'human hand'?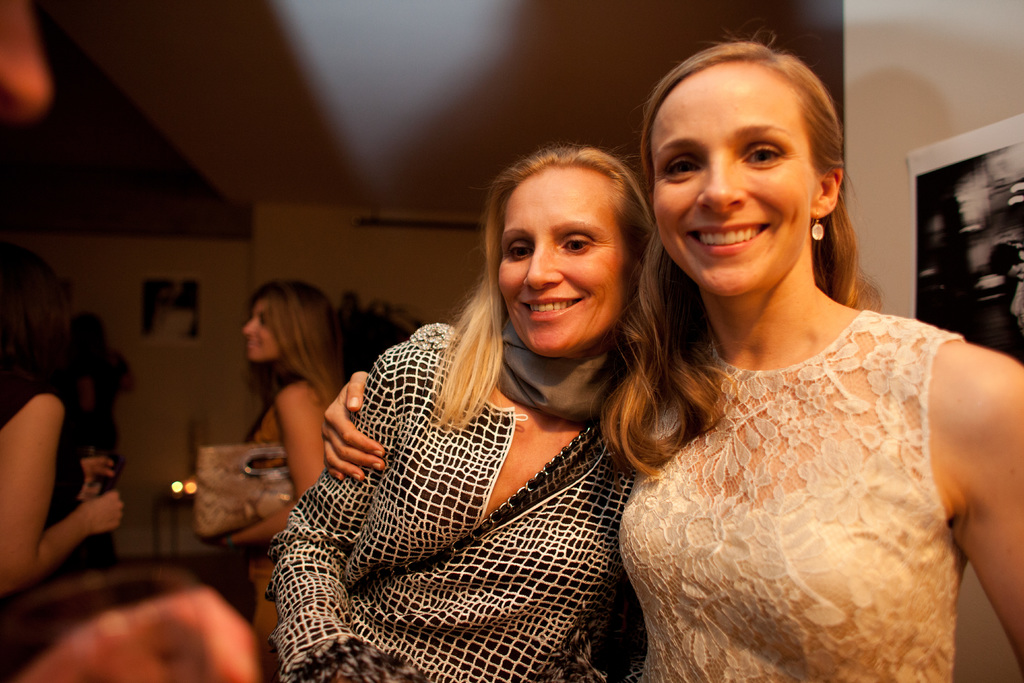
pyautogui.locateOnScreen(320, 370, 390, 486)
